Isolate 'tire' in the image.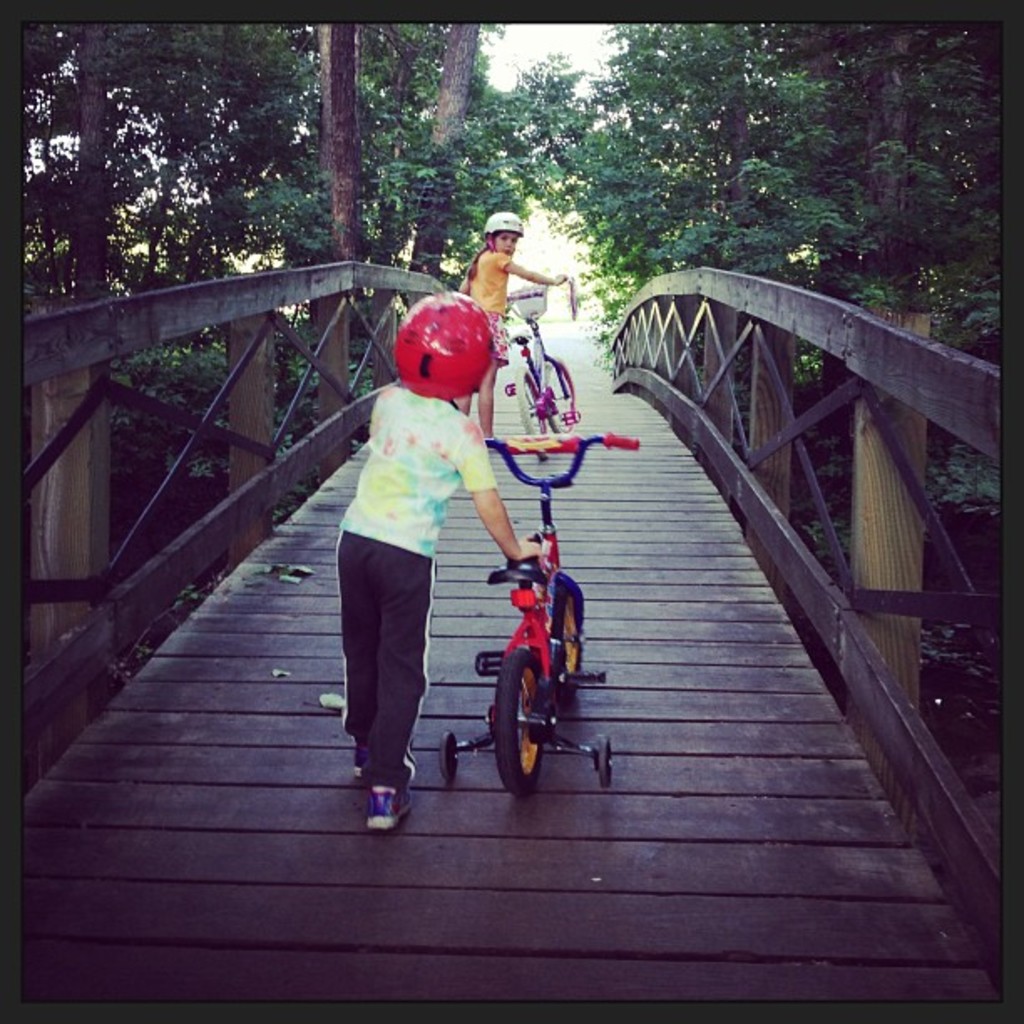
Isolated region: <region>490, 656, 534, 798</region>.
